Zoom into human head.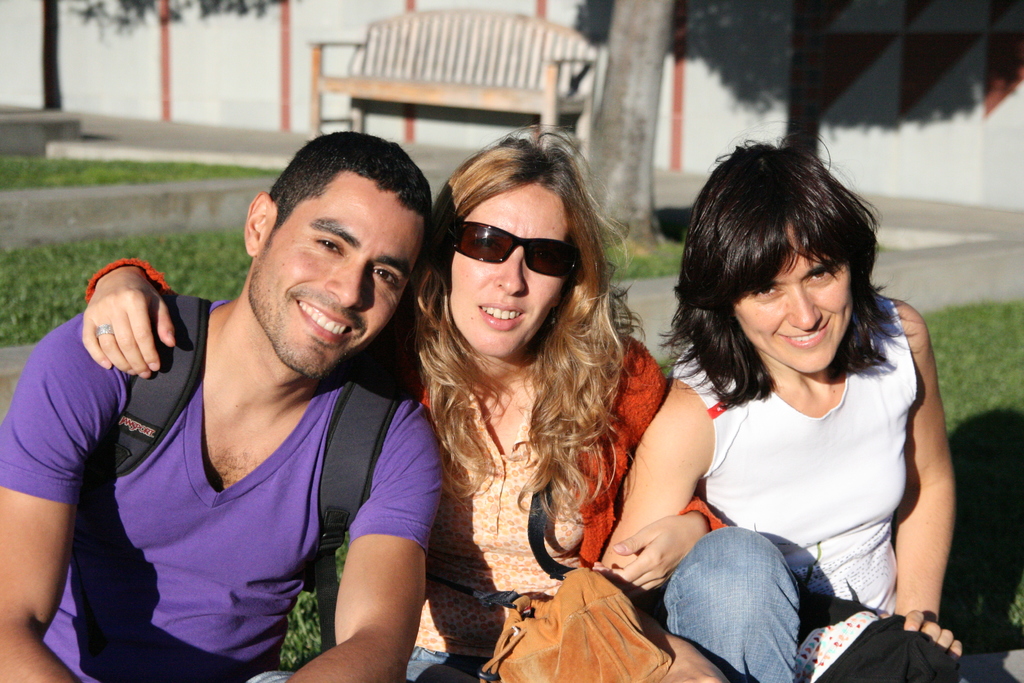
Zoom target: {"left": 238, "top": 134, "right": 436, "bottom": 359}.
